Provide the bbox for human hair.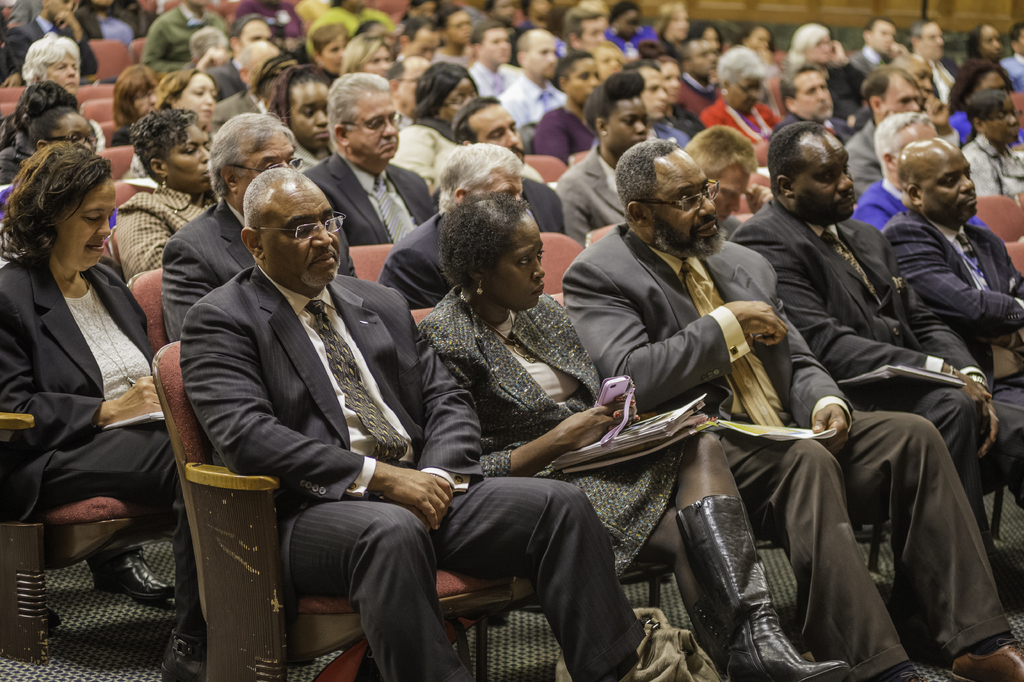
8 146 123 281.
